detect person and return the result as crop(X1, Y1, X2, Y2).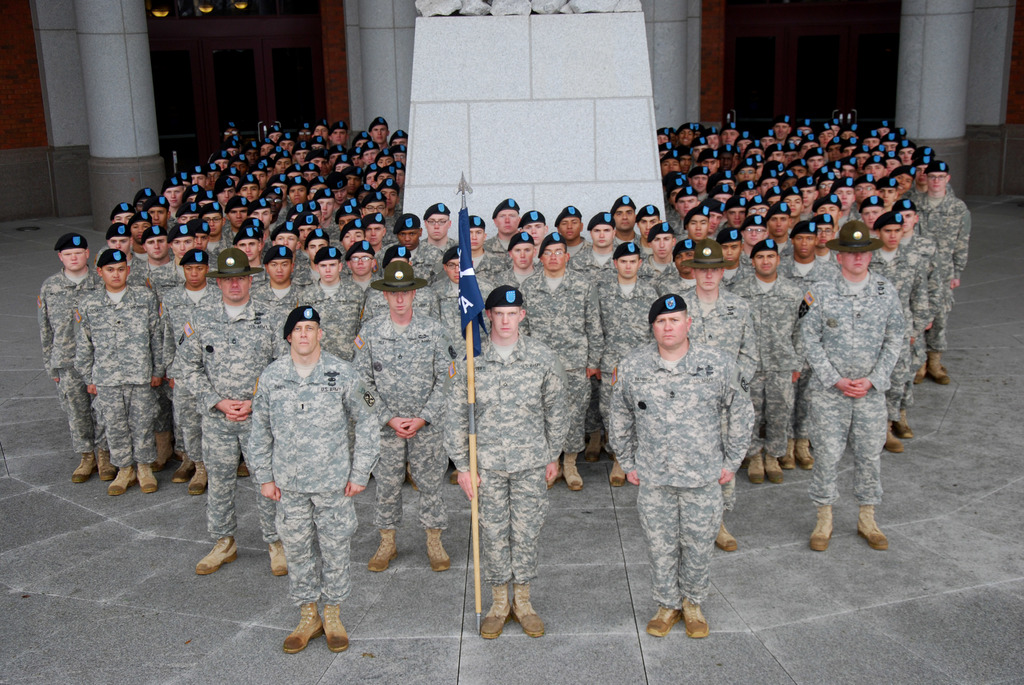
crop(193, 205, 230, 243).
